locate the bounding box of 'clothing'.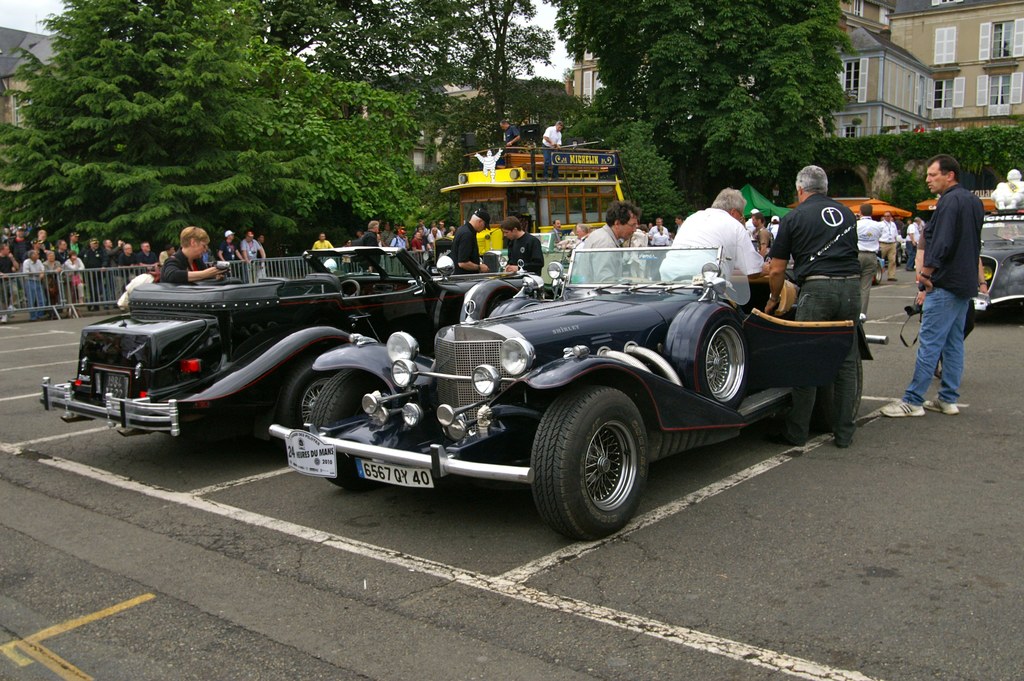
Bounding box: 570 224 619 281.
